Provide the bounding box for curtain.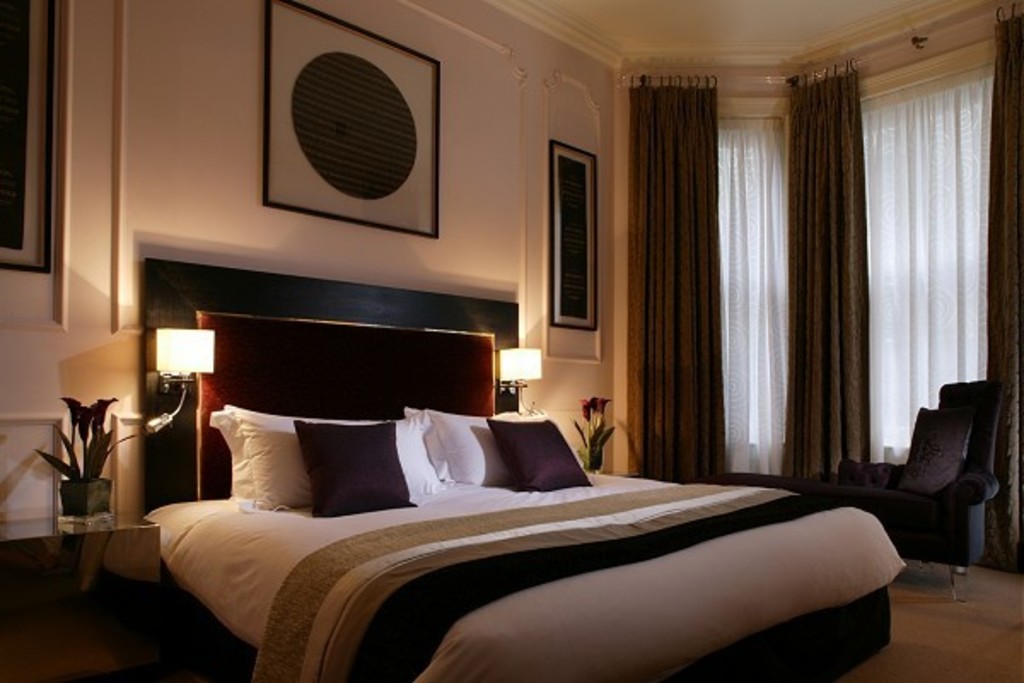
bbox(973, 0, 1022, 586).
